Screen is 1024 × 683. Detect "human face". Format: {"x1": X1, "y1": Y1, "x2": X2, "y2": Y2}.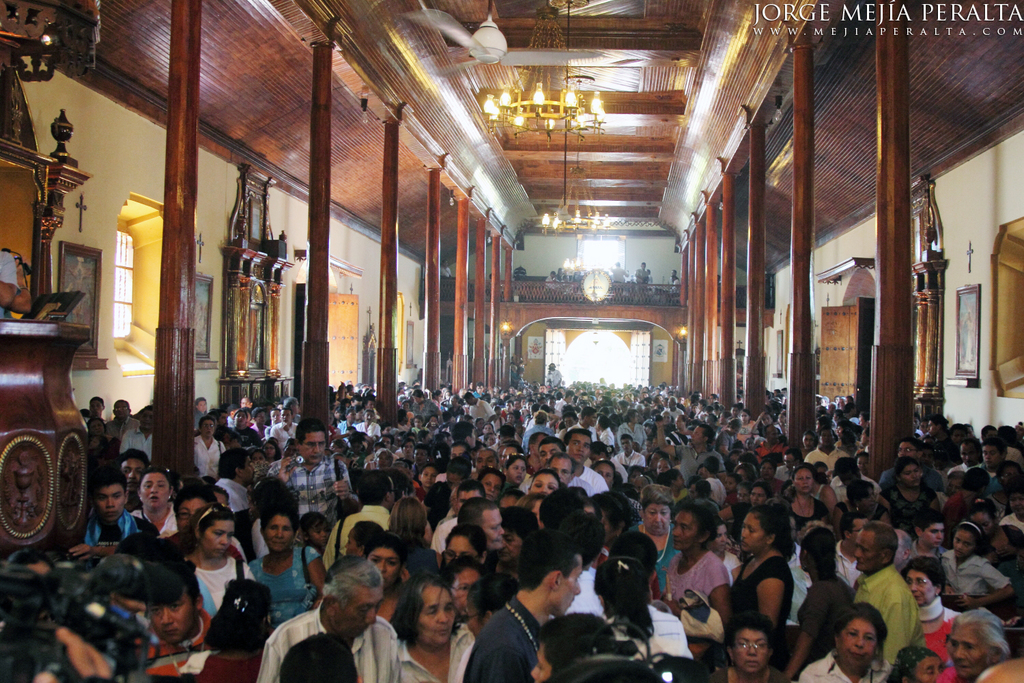
{"x1": 139, "y1": 472, "x2": 171, "y2": 510}.
